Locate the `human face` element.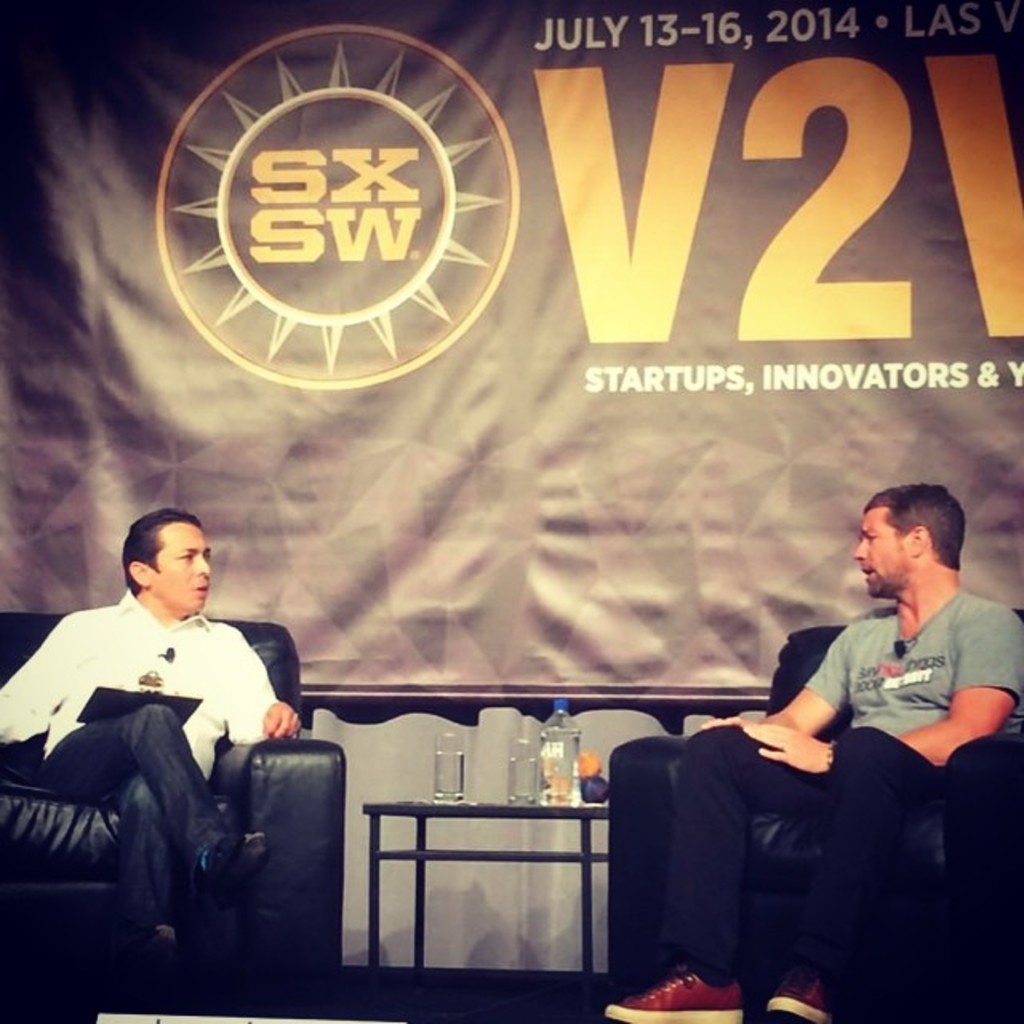
Element bbox: rect(848, 499, 910, 598).
